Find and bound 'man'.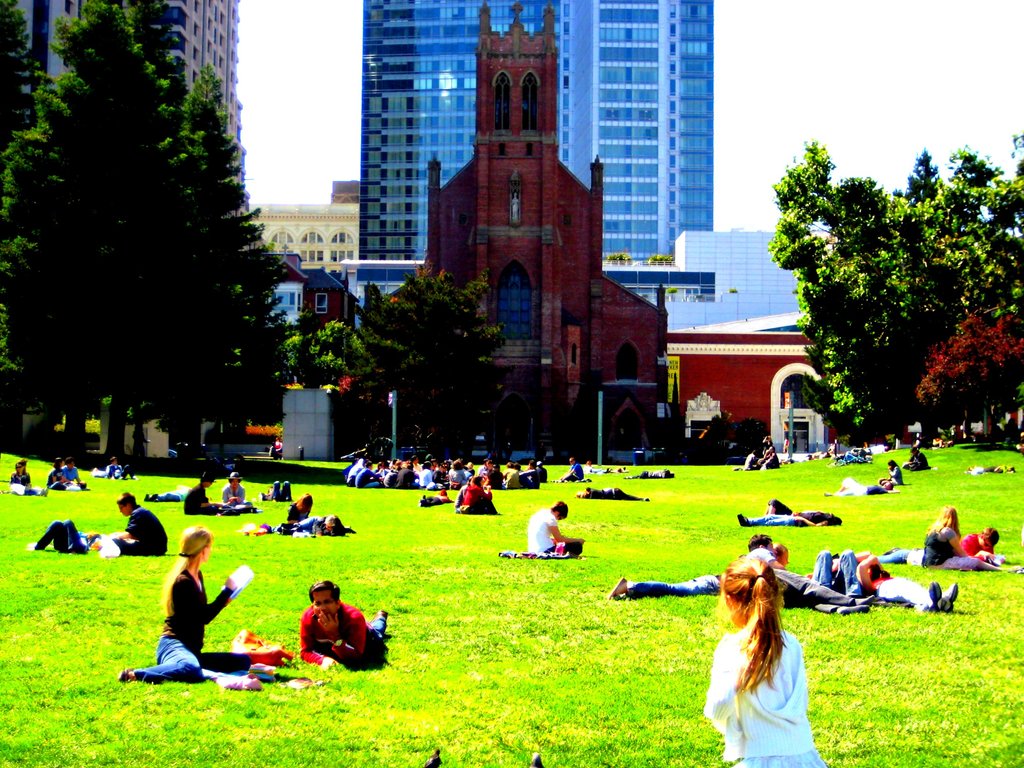
Bound: pyautogui.locateOnScreen(219, 470, 257, 513).
